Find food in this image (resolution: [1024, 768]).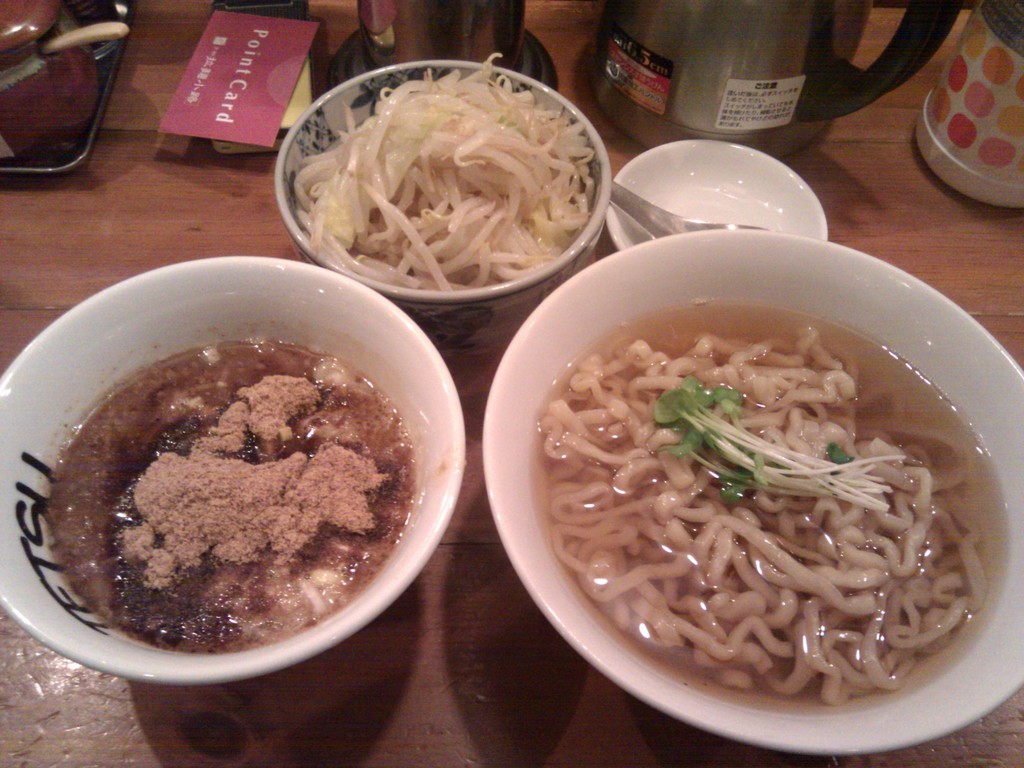
x1=292 y1=54 x2=596 y2=294.
